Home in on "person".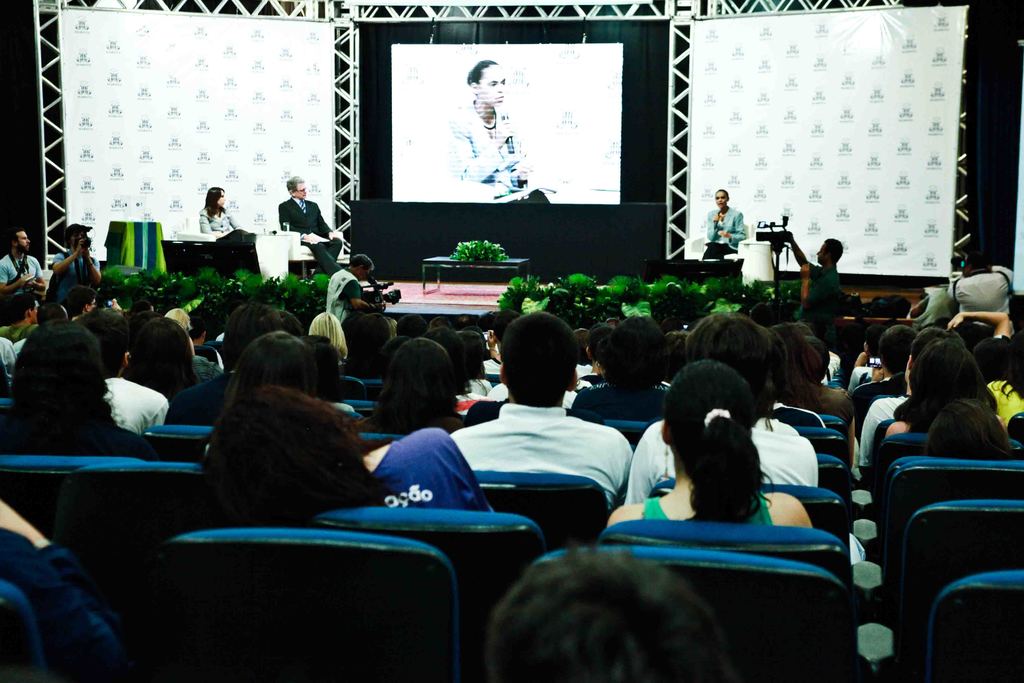
Homed in at box(74, 304, 167, 437).
